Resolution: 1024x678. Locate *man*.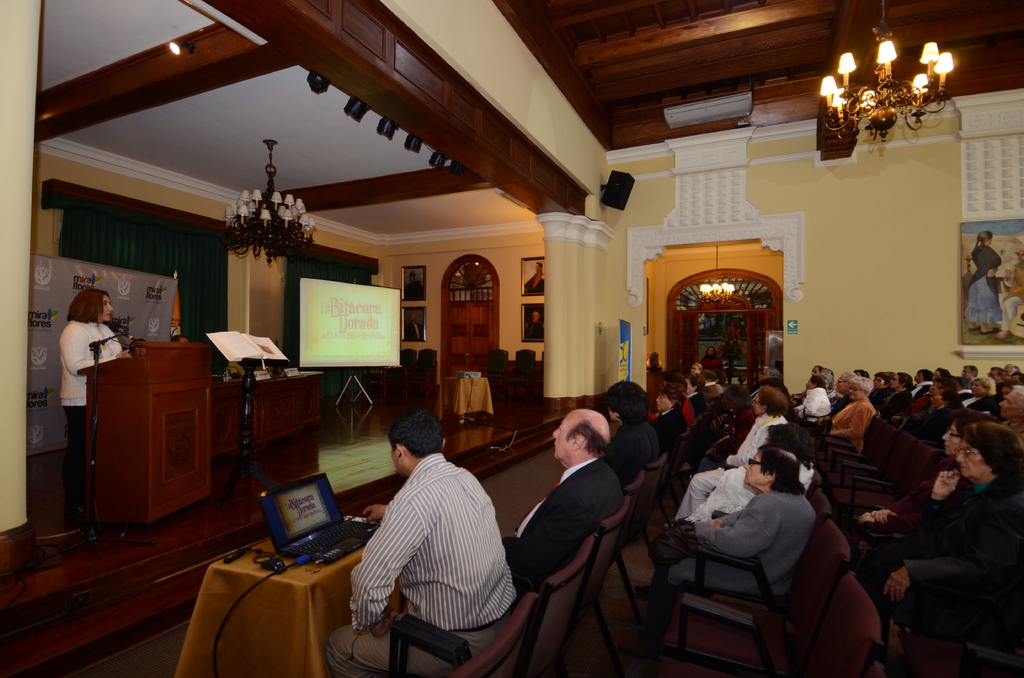
select_region(961, 363, 979, 390).
